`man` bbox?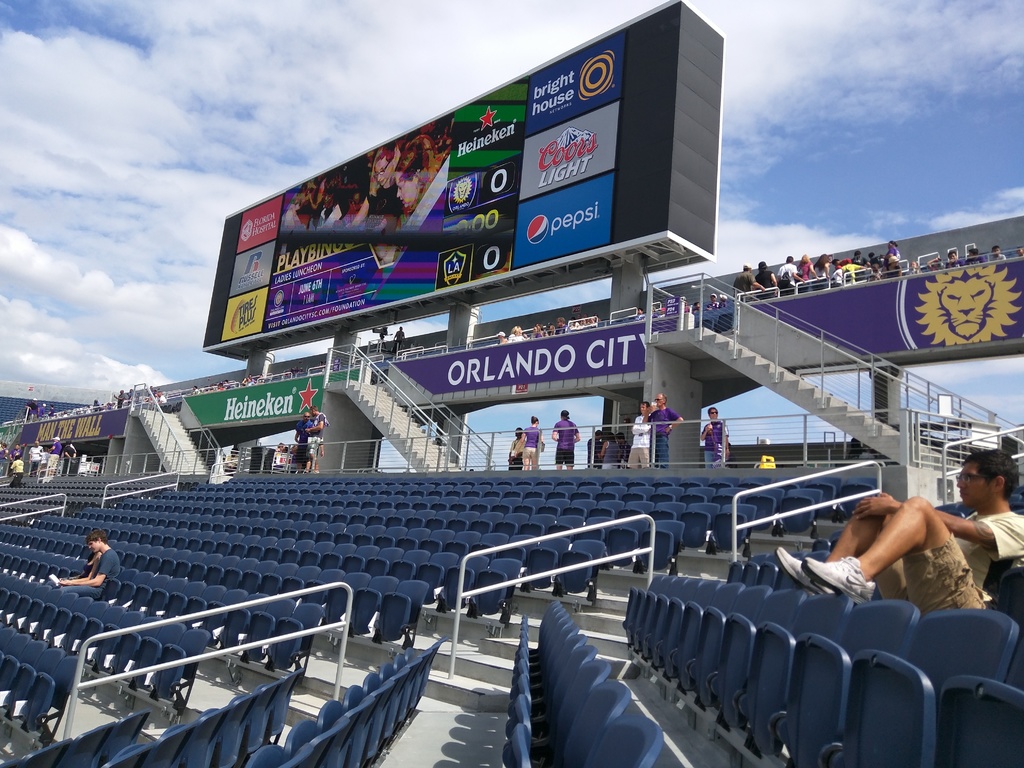
[221,376,232,390]
